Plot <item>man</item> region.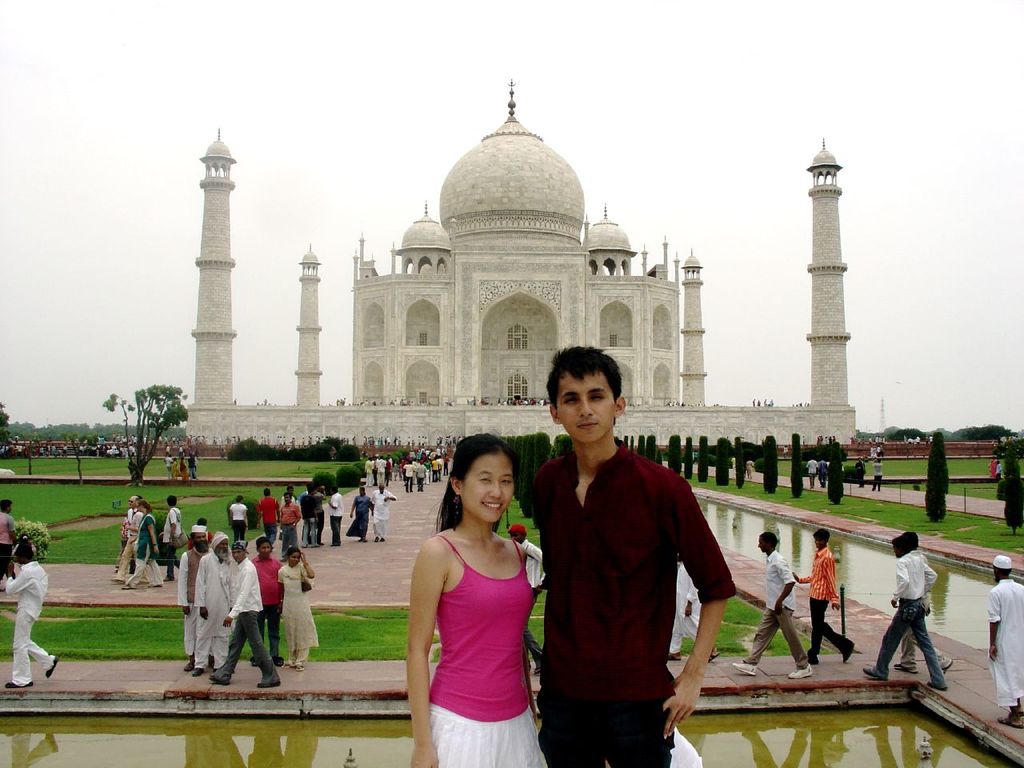
Plotted at x1=108, y1=494, x2=152, y2=590.
